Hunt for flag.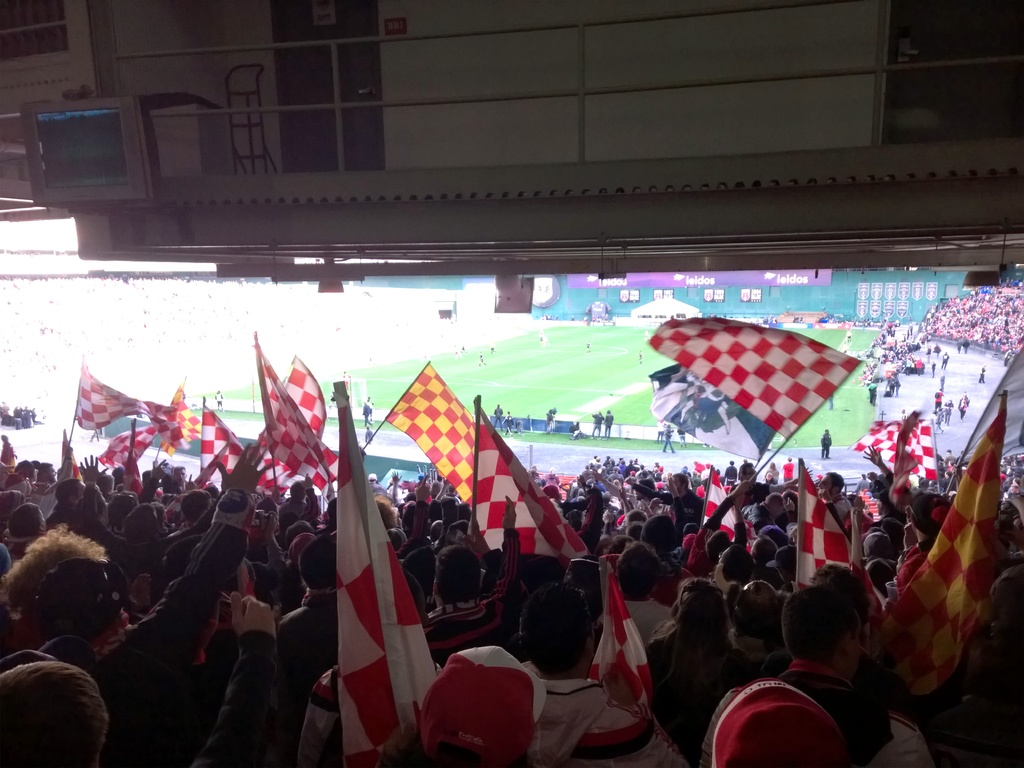
Hunted down at rect(339, 381, 436, 760).
